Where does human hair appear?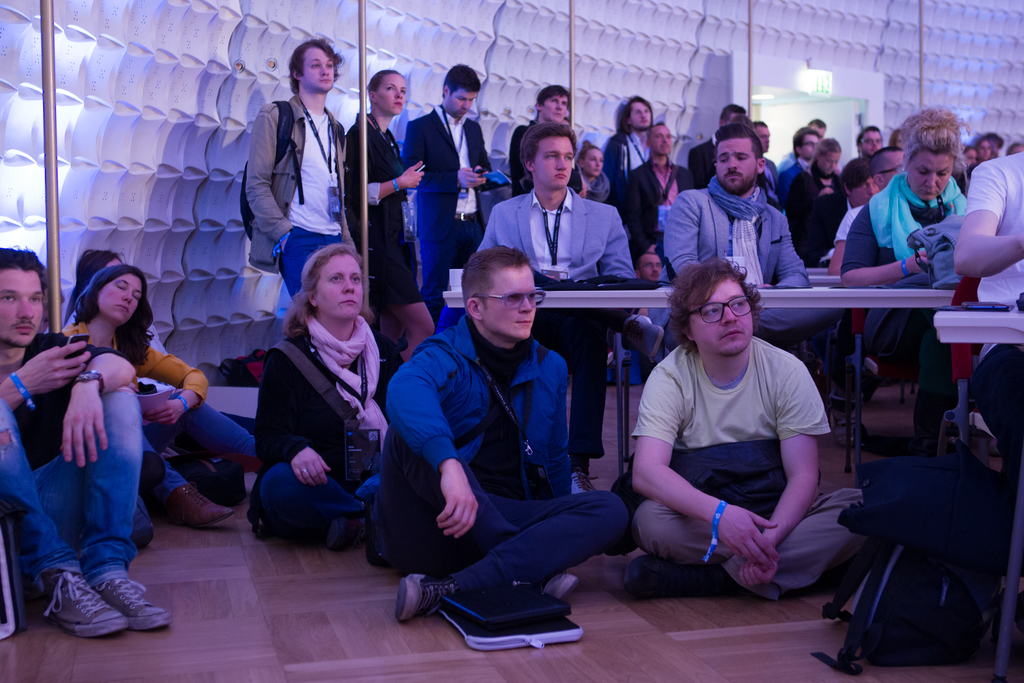
Appears at x1=685 y1=258 x2=776 y2=338.
